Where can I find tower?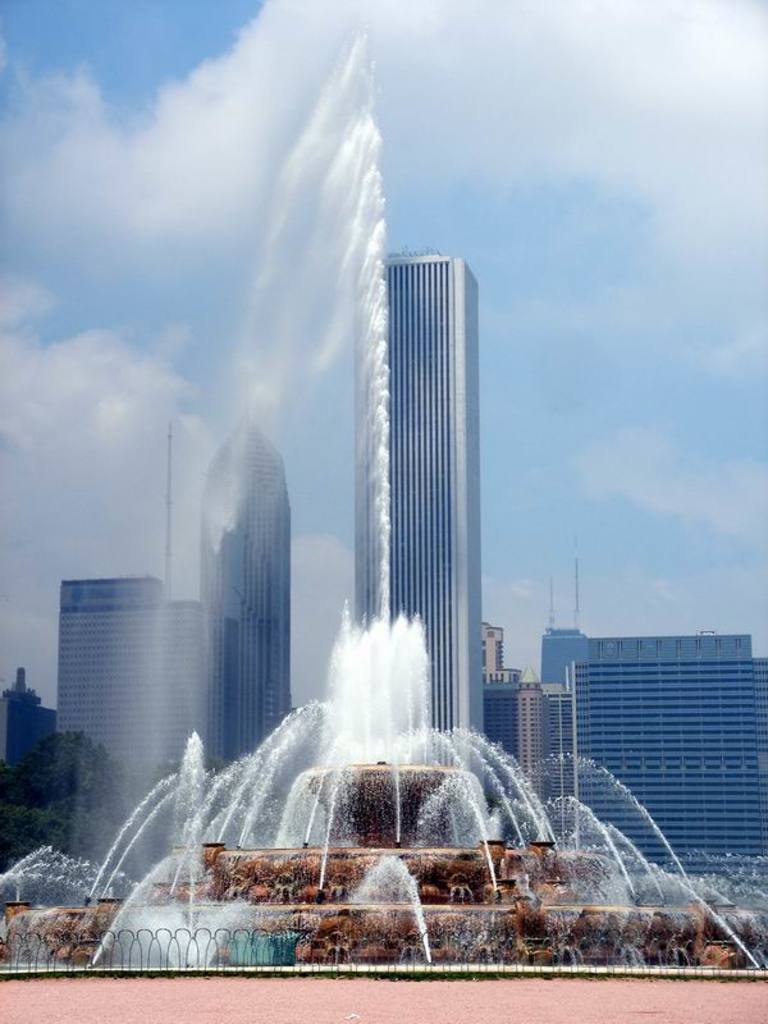
You can find it at 161:607:212:788.
